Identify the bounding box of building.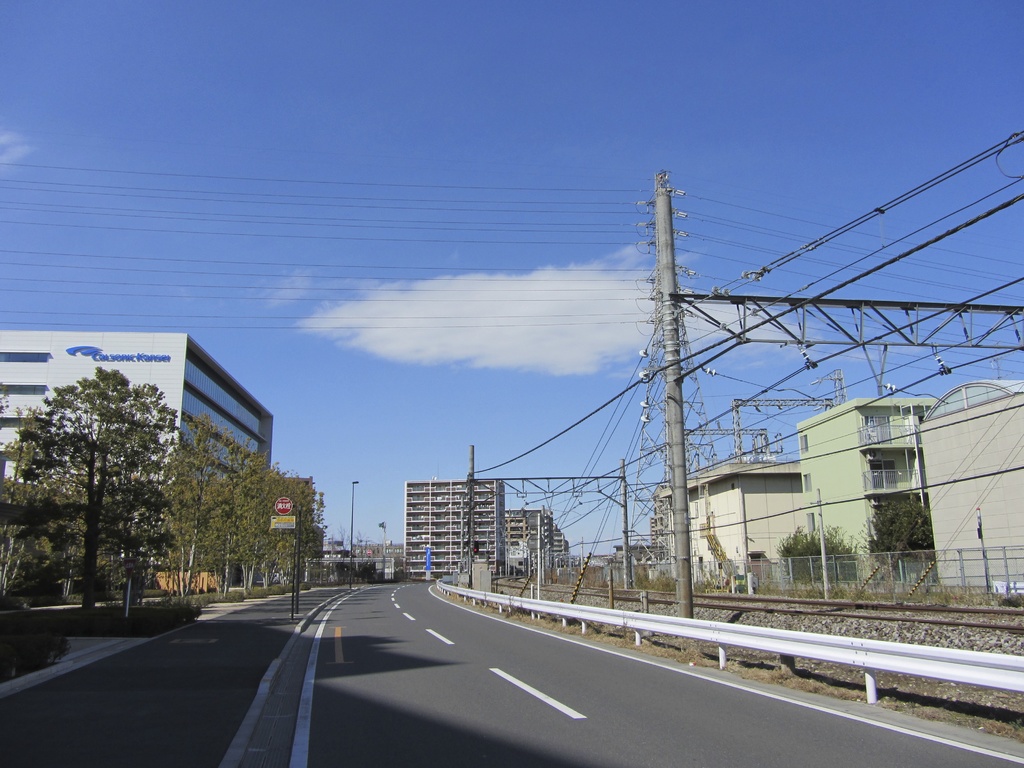
[911, 378, 1023, 582].
